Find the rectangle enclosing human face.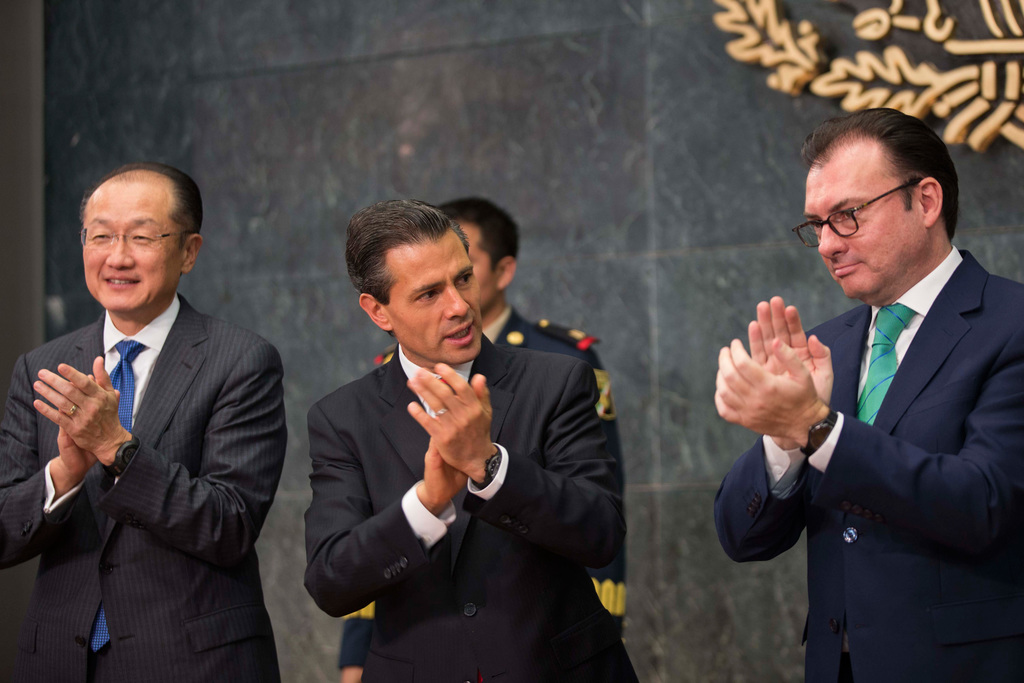
(85,178,178,311).
